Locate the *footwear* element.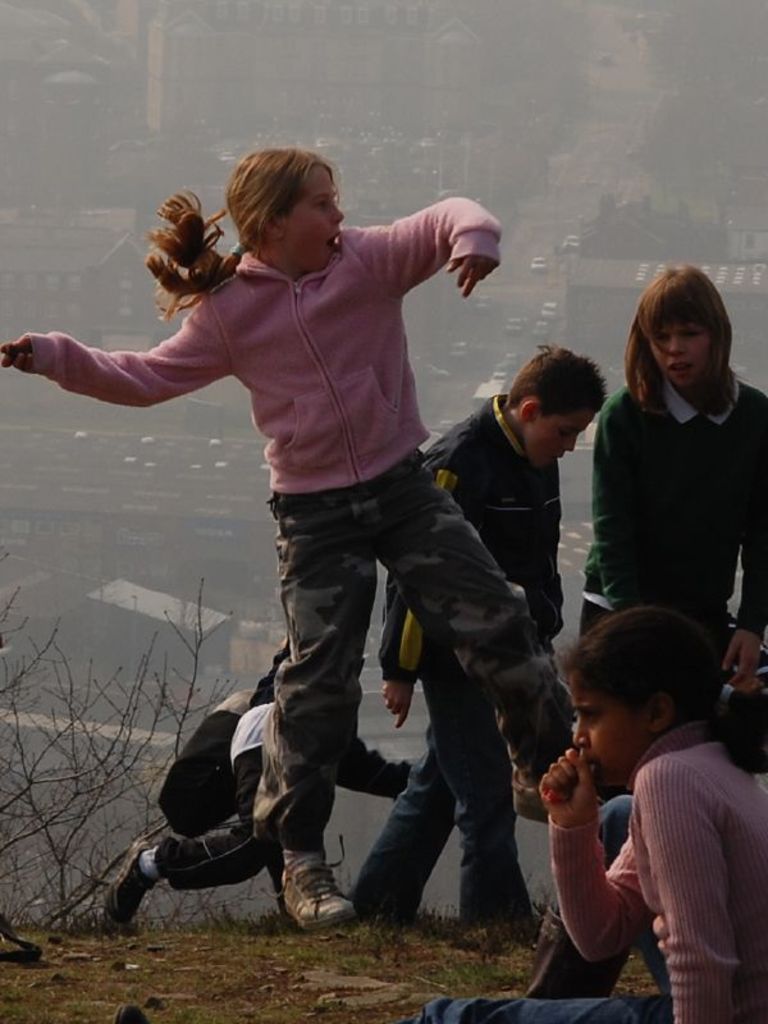
Element bbox: <box>257,847,355,920</box>.
